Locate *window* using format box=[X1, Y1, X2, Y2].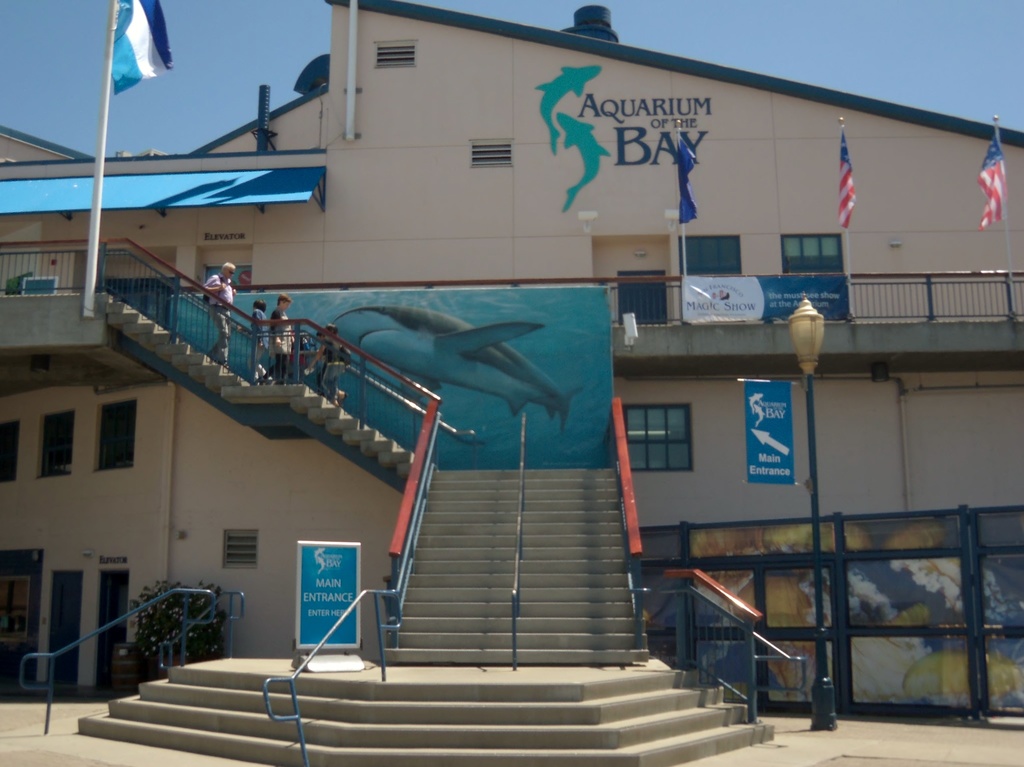
box=[95, 399, 136, 469].
